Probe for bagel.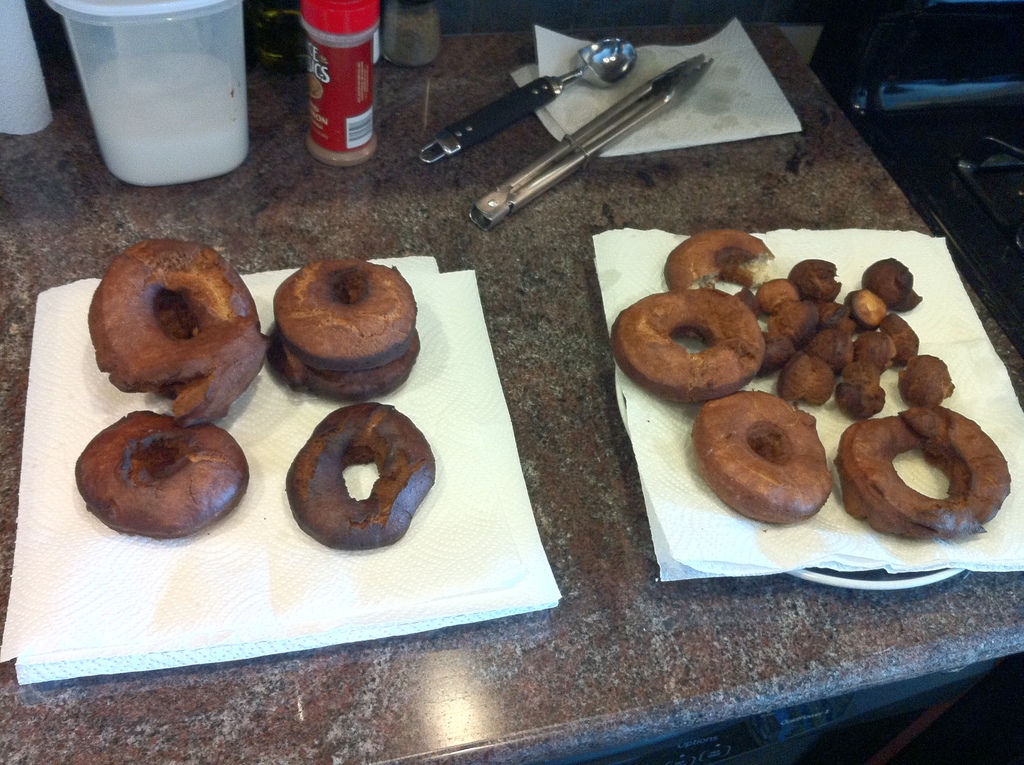
Probe result: 616:290:764:403.
